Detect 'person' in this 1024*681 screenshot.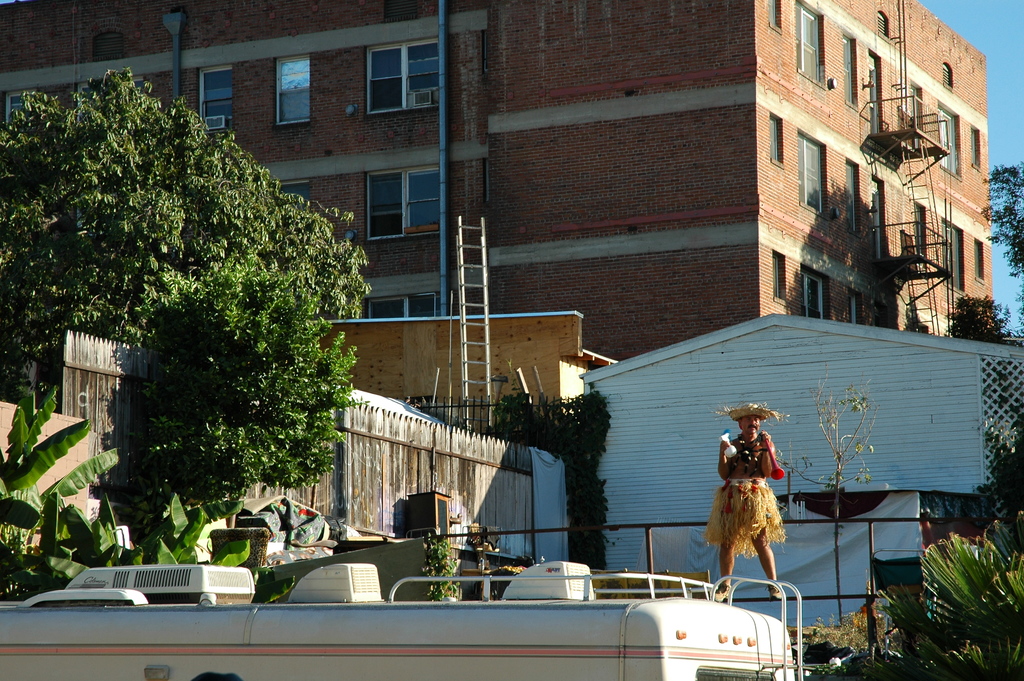
Detection: 710,406,789,602.
